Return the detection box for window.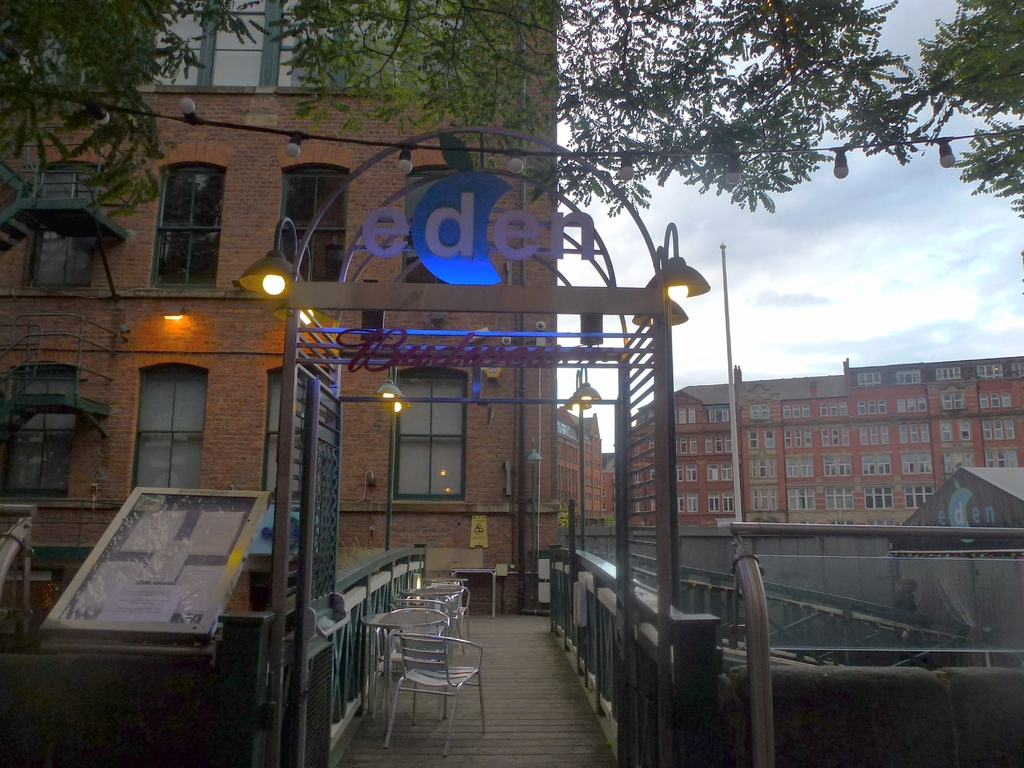
[left=796, top=429, right=800, bottom=451].
